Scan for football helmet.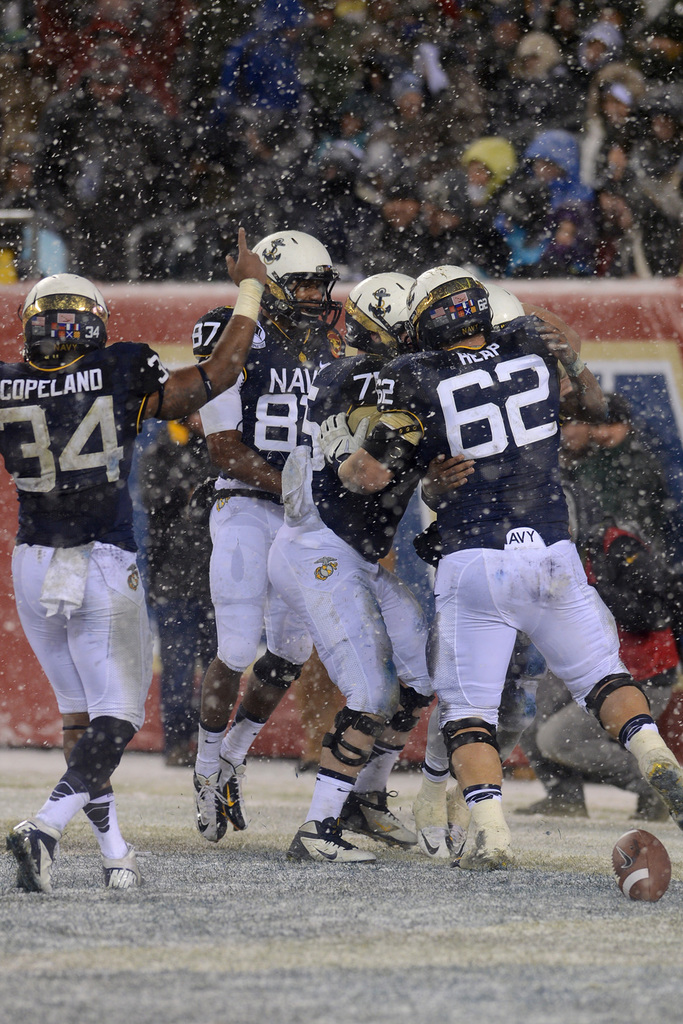
Scan result: left=22, top=271, right=106, bottom=363.
